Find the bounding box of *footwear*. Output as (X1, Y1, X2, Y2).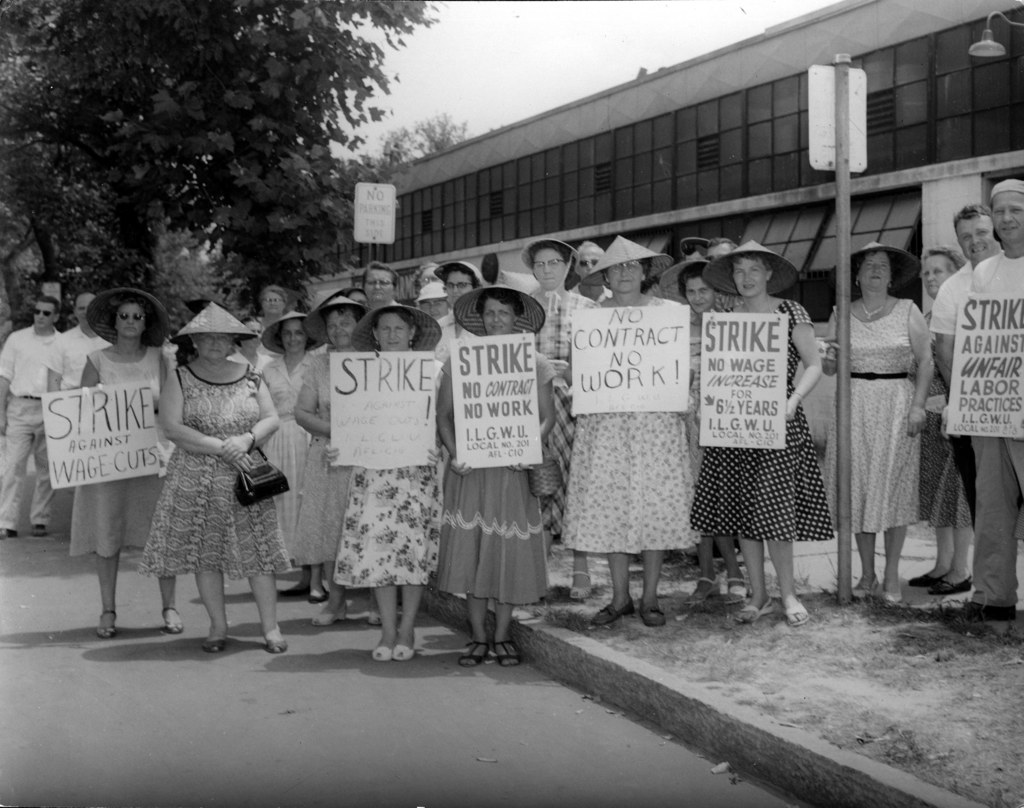
(720, 573, 753, 603).
